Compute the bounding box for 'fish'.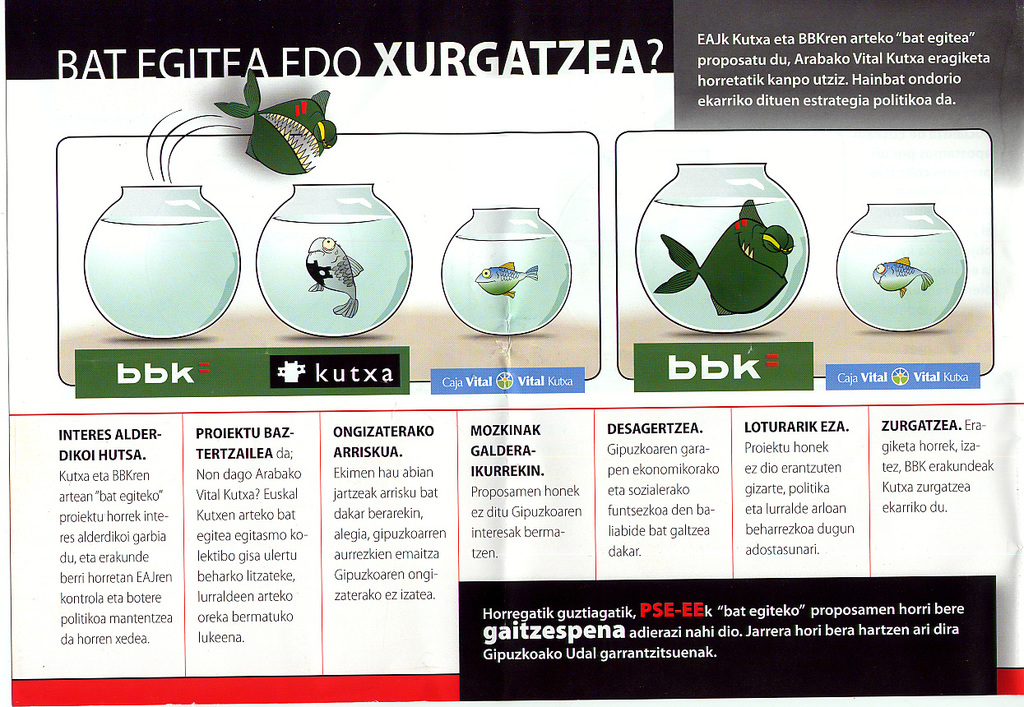
rect(475, 260, 535, 297).
